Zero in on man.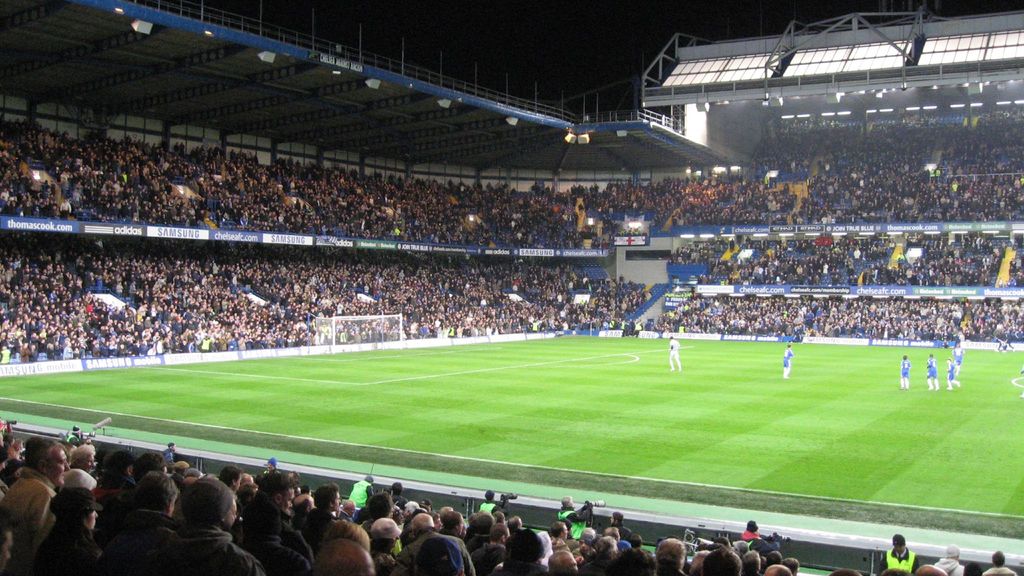
Zeroed in: l=669, t=335, r=682, b=371.
